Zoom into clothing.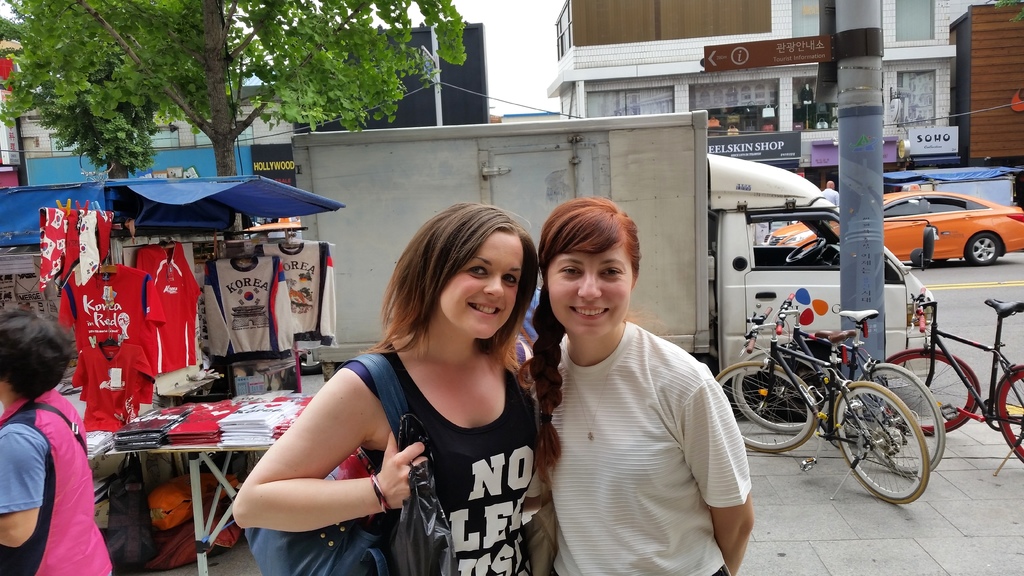
Zoom target: [x1=0, y1=386, x2=111, y2=575].
